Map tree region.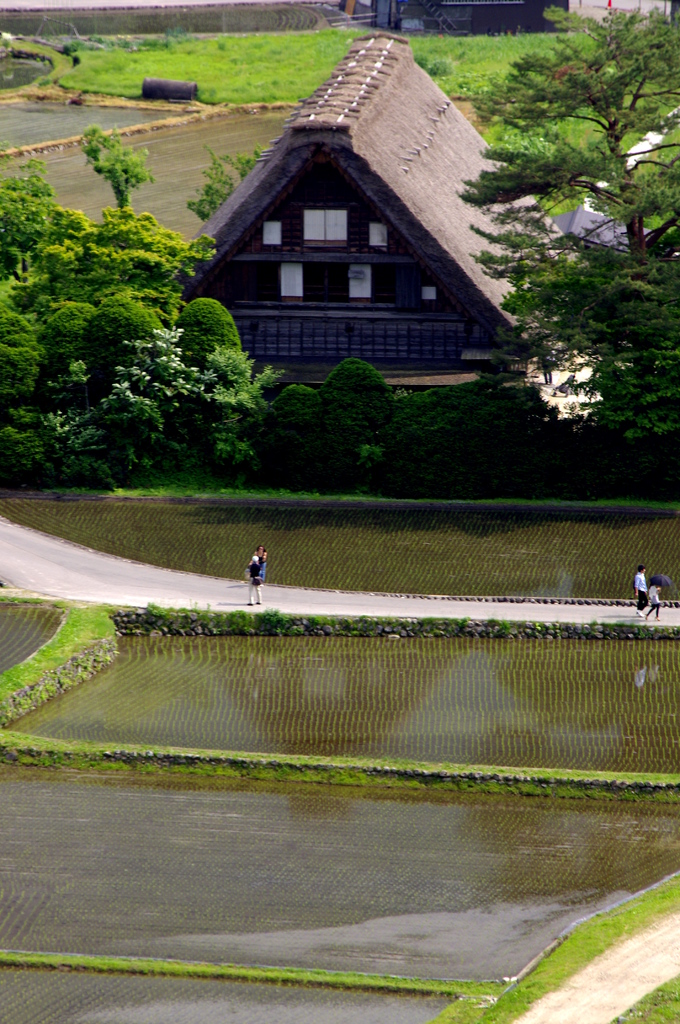
Mapped to BBox(0, 127, 245, 497).
